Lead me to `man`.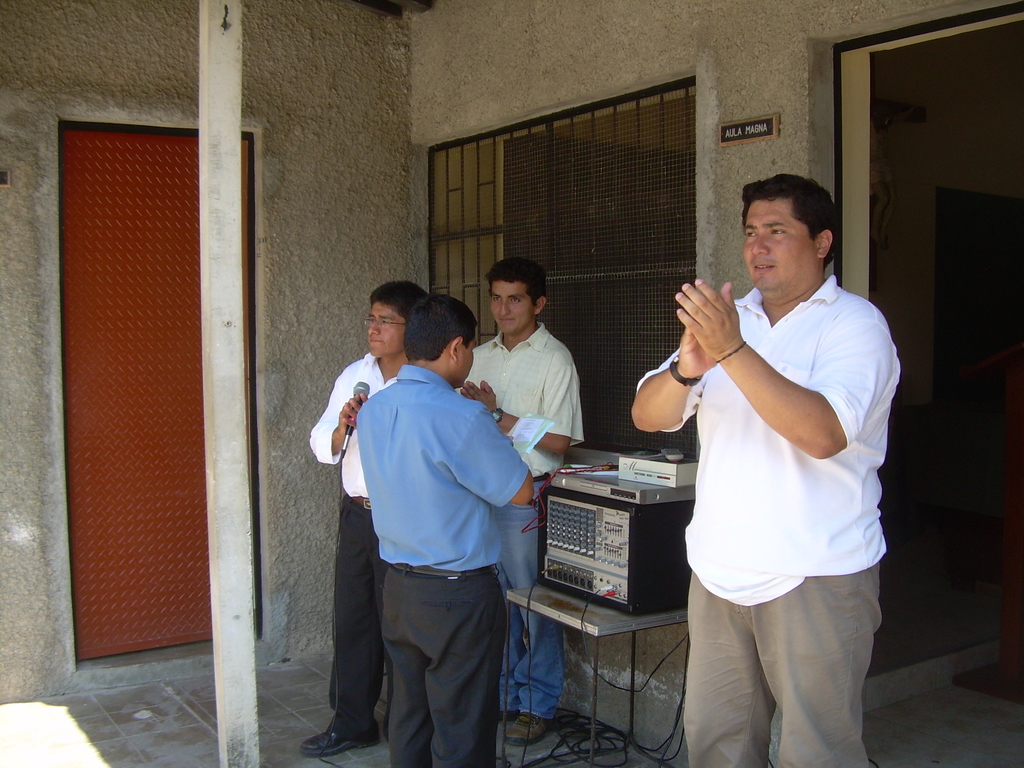
Lead to [354,292,530,767].
